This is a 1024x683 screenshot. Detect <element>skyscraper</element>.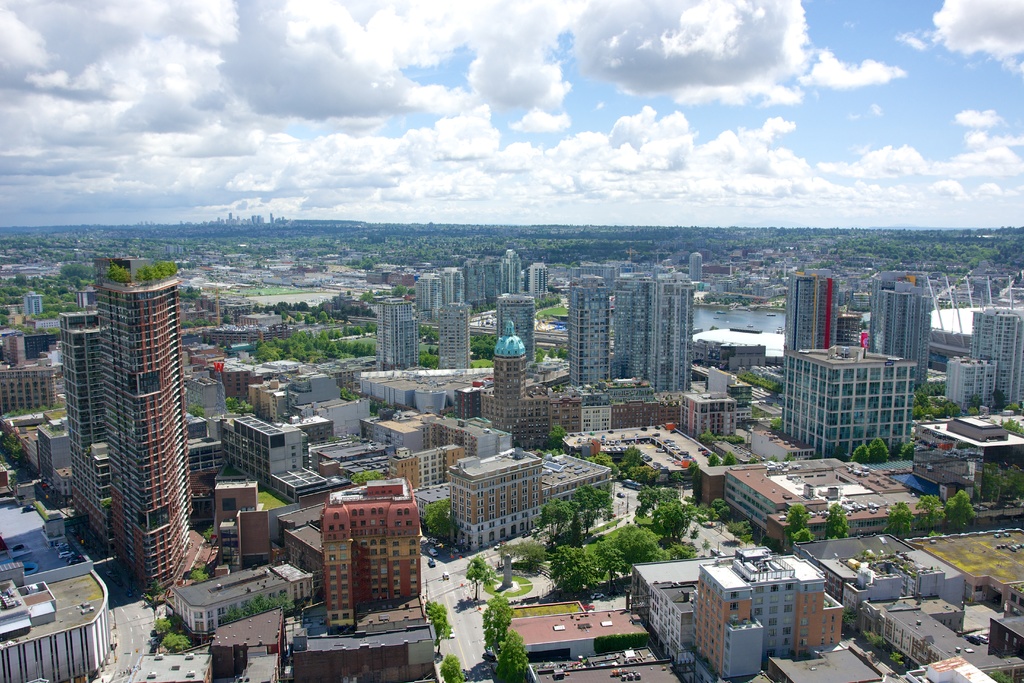
left=530, top=259, right=547, bottom=293.
